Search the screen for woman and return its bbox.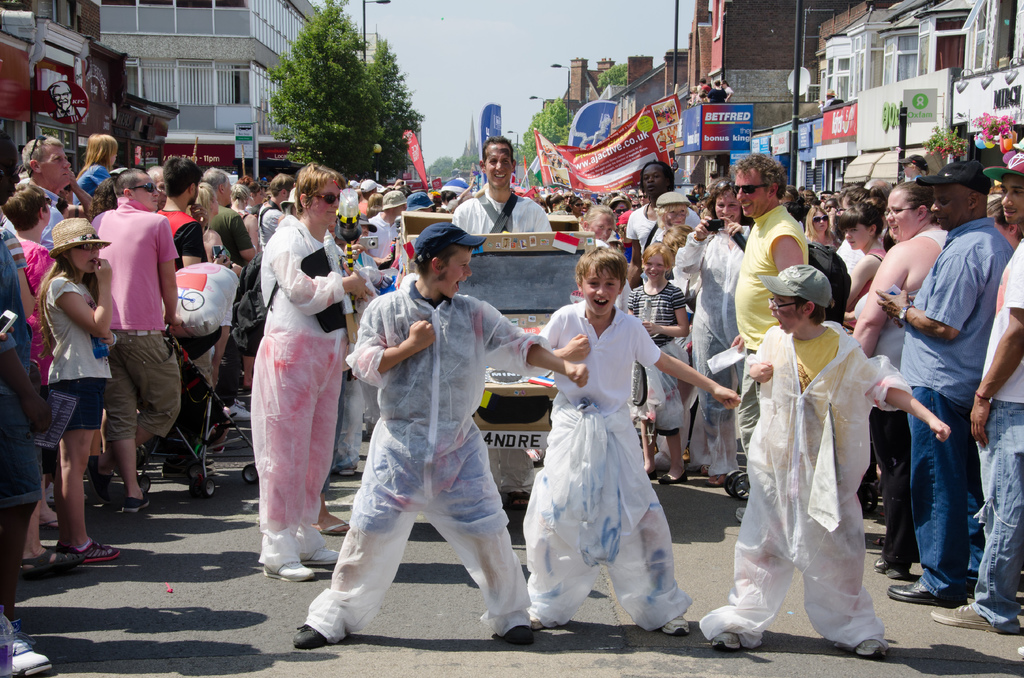
Found: detection(71, 133, 115, 211).
